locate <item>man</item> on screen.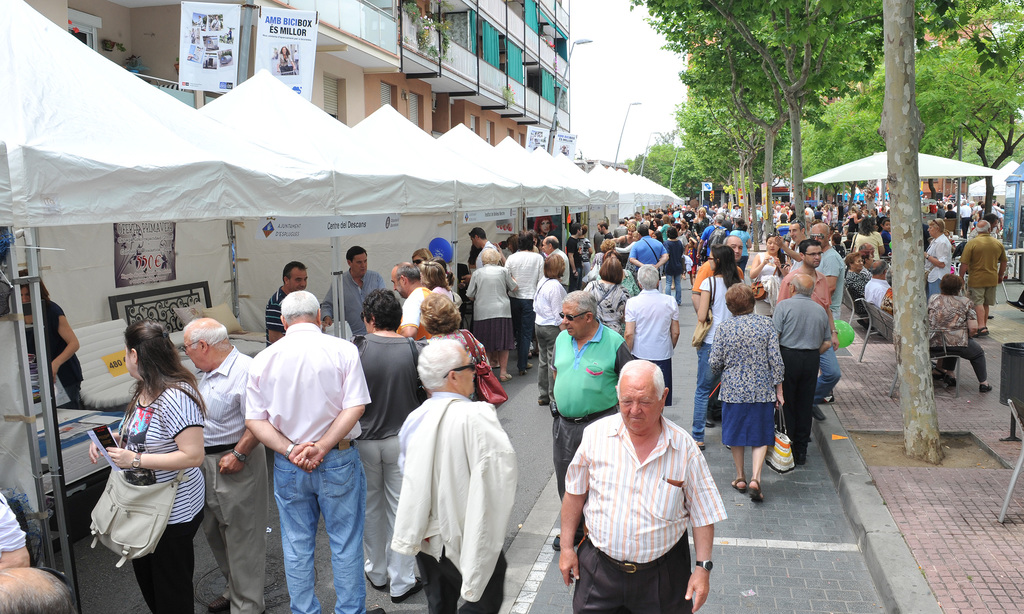
On screen at left=239, top=288, right=372, bottom=613.
